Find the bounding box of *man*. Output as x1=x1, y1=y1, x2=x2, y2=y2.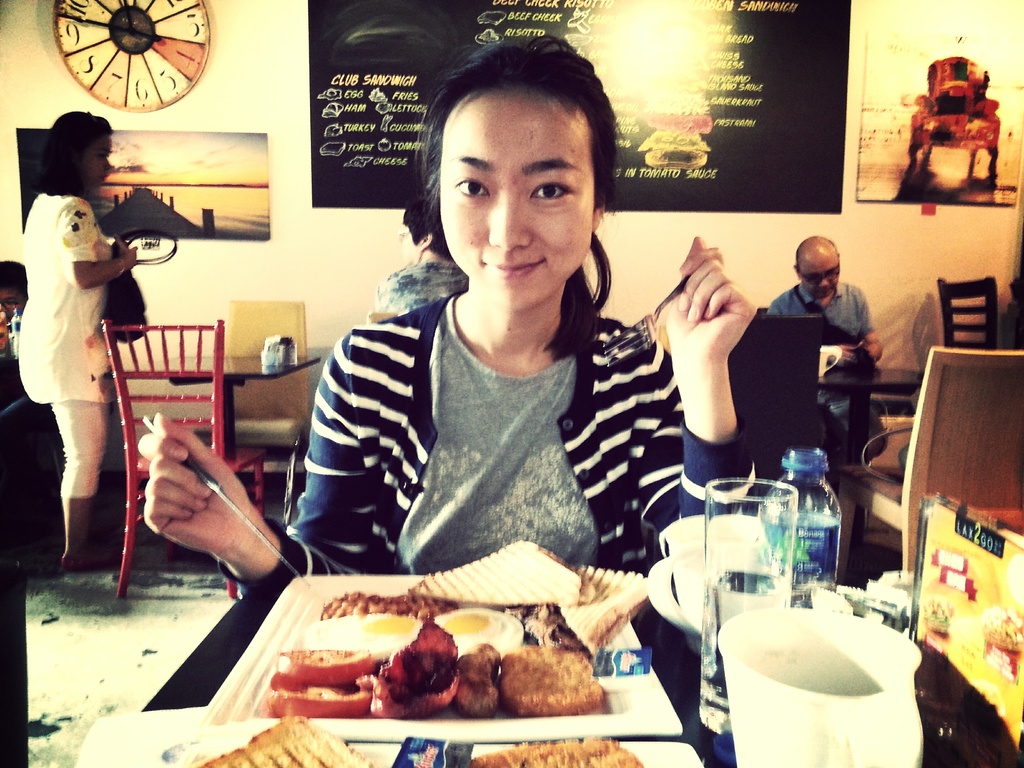
x1=756, y1=236, x2=888, y2=460.
